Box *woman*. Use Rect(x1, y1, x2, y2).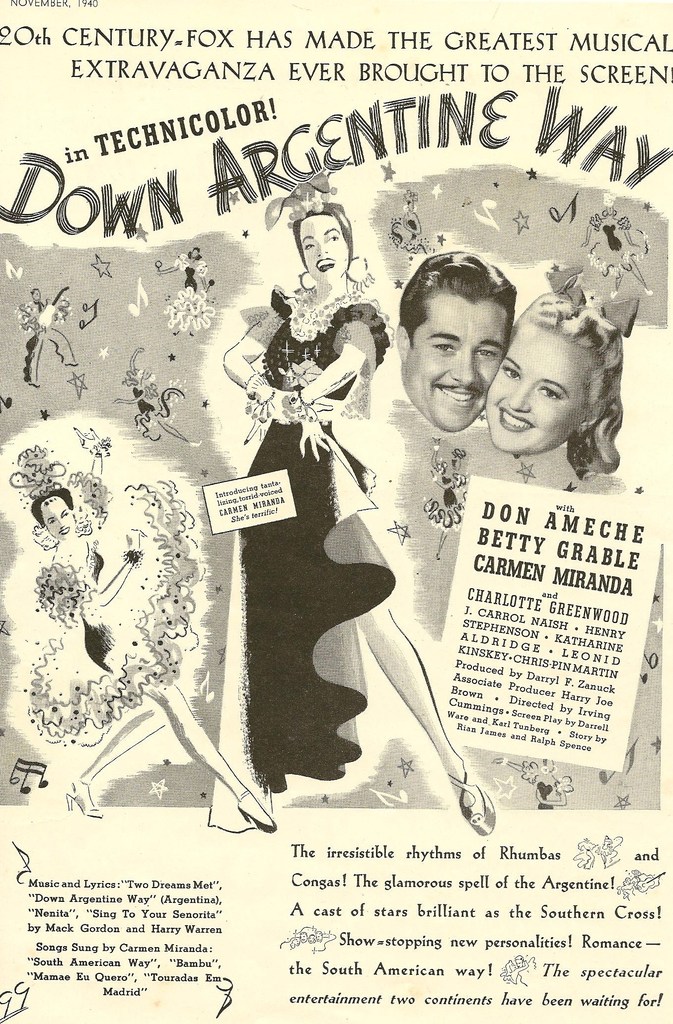
Rect(485, 252, 641, 495).
